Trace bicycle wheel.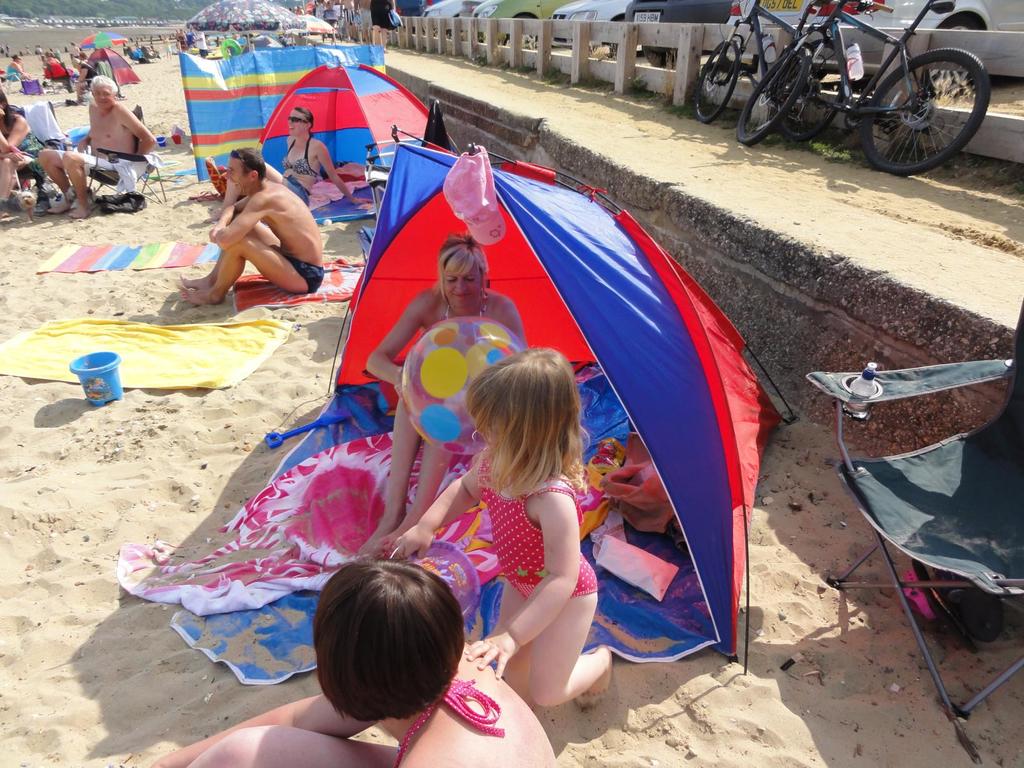
Traced to {"x1": 772, "y1": 44, "x2": 848, "y2": 145}.
